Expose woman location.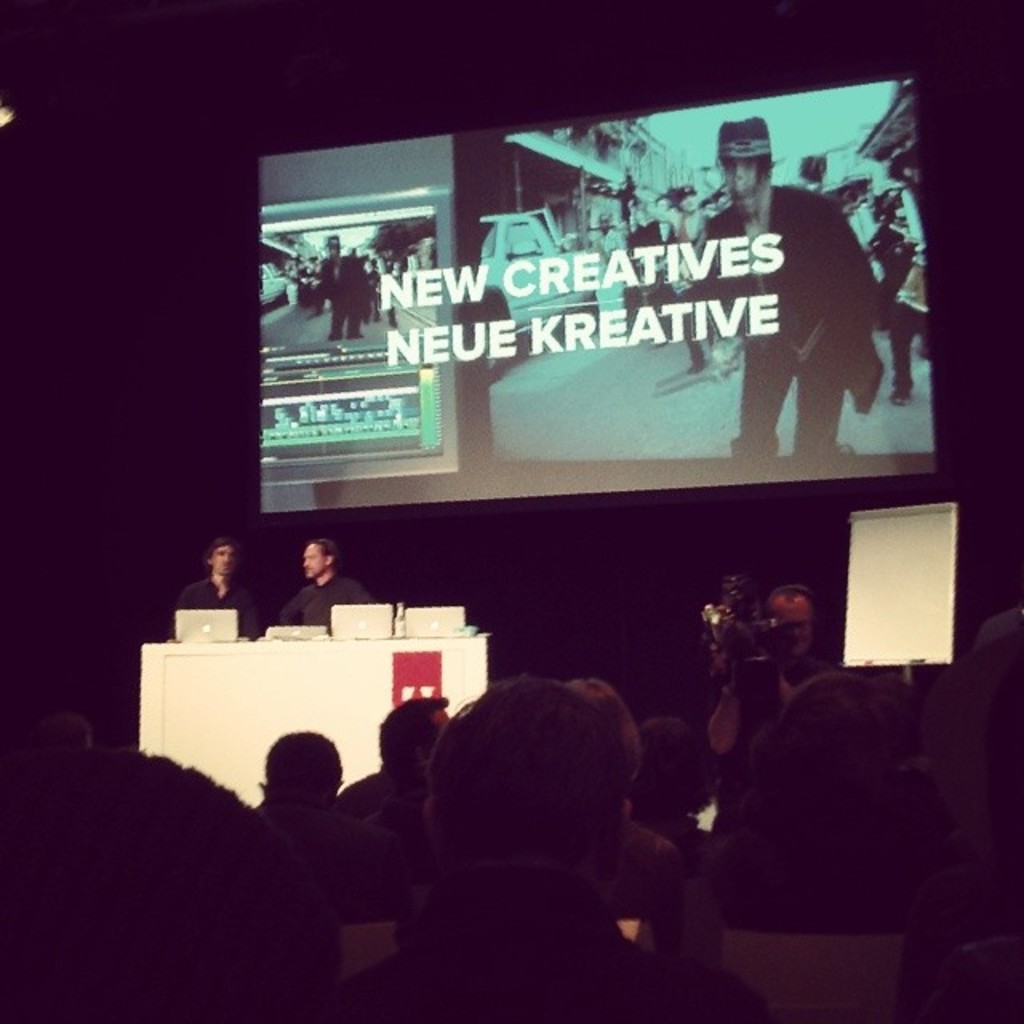
Exposed at bbox=(675, 674, 946, 930).
